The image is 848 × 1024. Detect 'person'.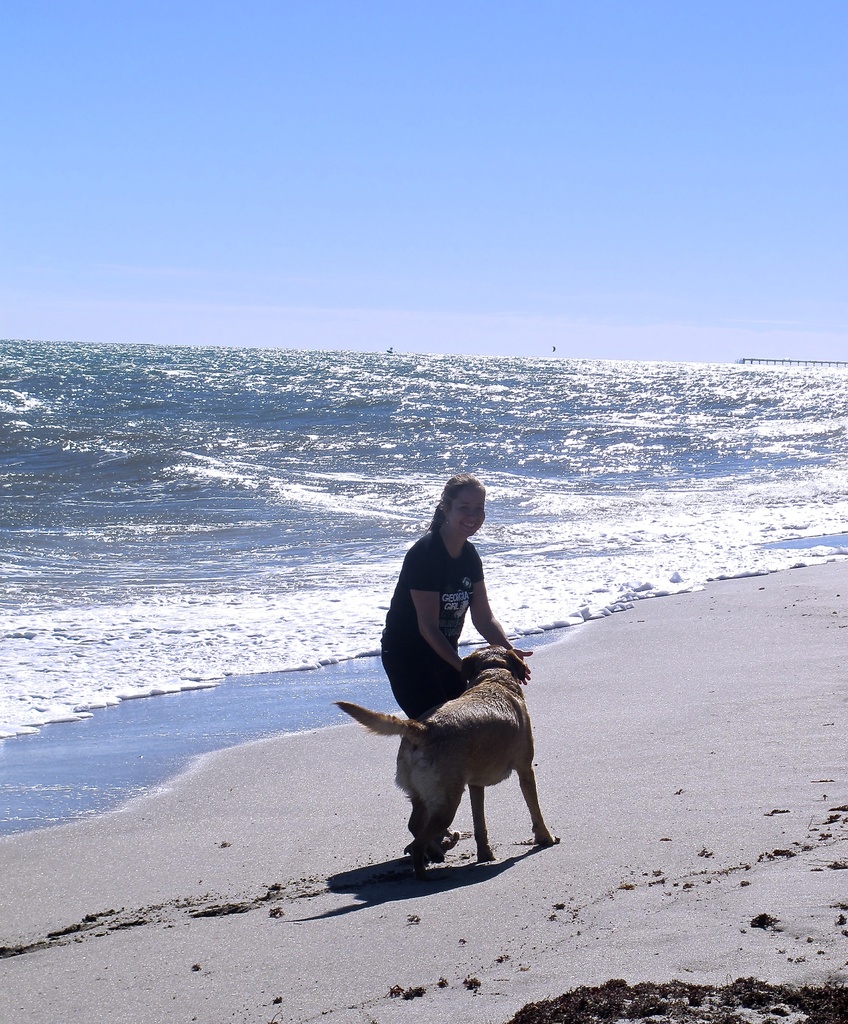
Detection: crop(385, 479, 525, 744).
